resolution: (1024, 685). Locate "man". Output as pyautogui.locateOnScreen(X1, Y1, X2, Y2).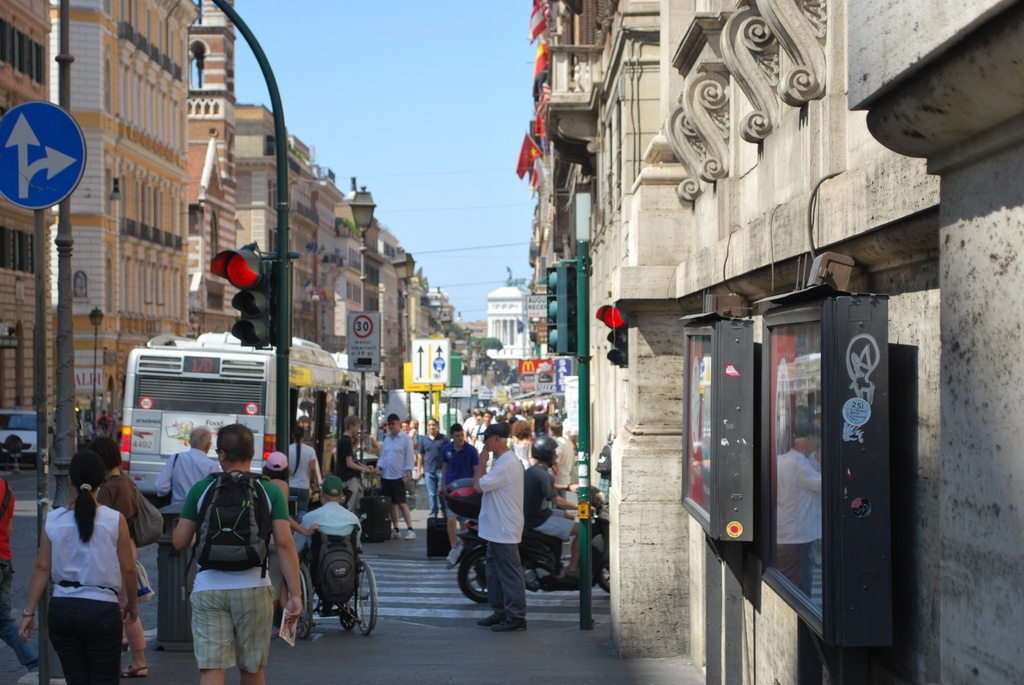
pyautogui.locateOnScreen(96, 409, 112, 436).
